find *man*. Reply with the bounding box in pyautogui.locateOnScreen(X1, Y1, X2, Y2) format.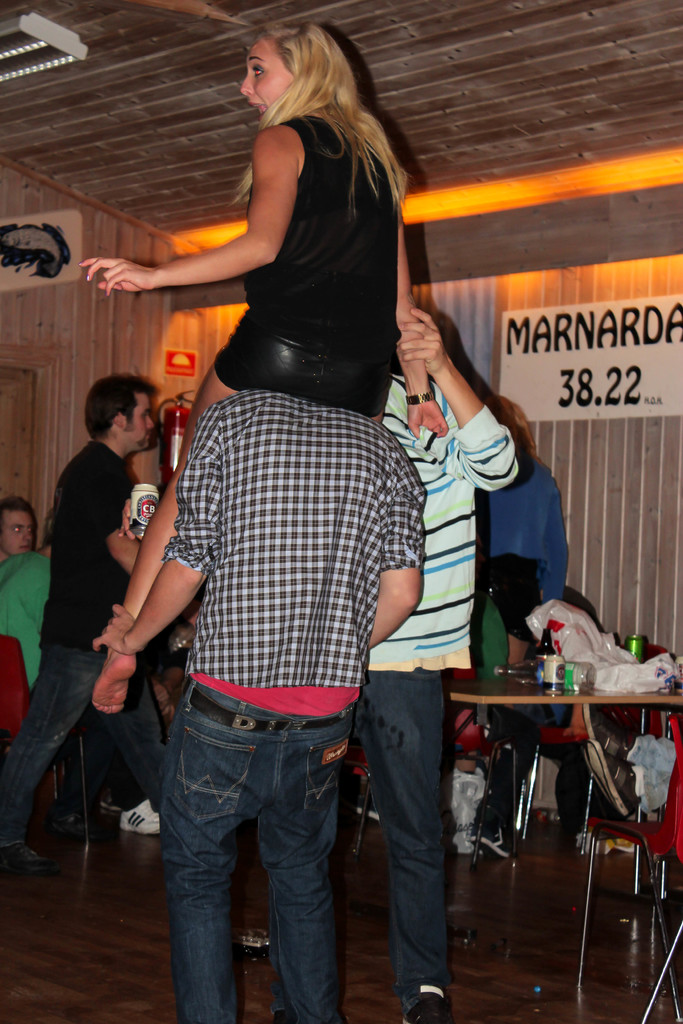
pyautogui.locateOnScreen(367, 308, 525, 1020).
